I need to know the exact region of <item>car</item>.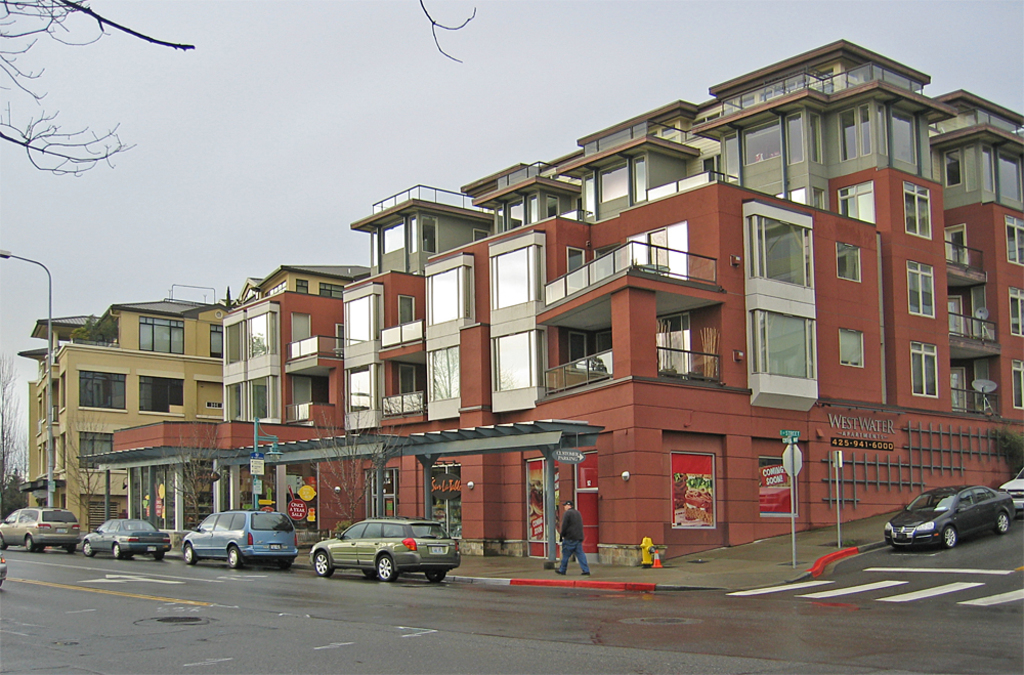
Region: detection(882, 488, 1020, 549).
